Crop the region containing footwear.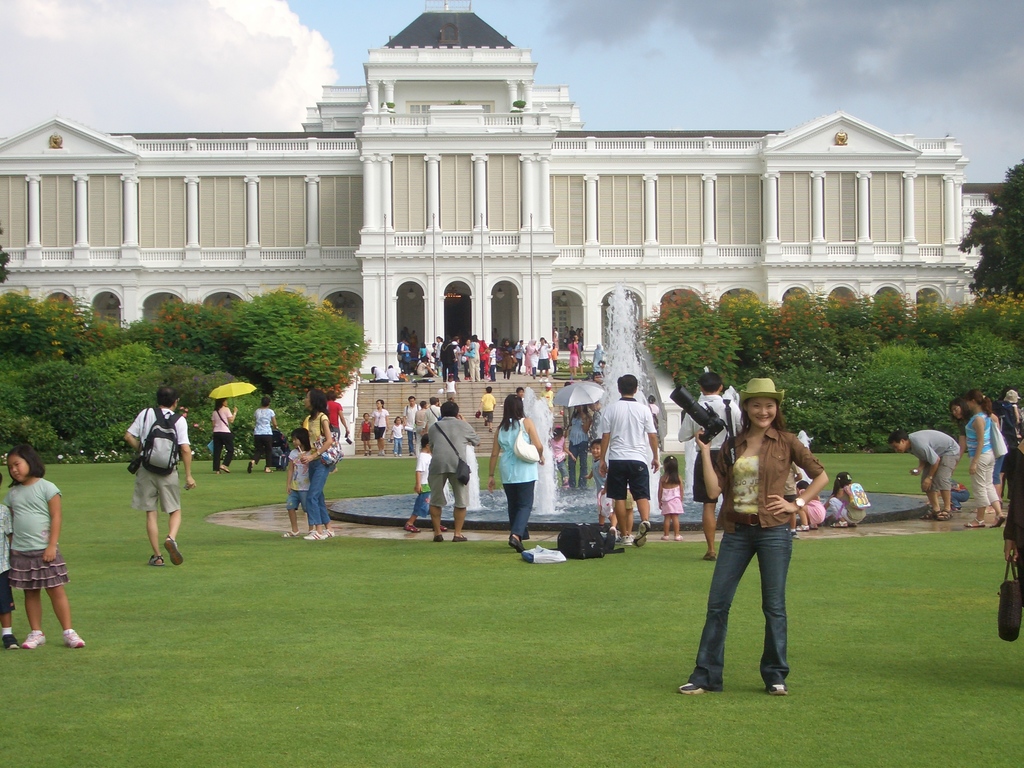
Crop region: bbox=(799, 525, 810, 531).
